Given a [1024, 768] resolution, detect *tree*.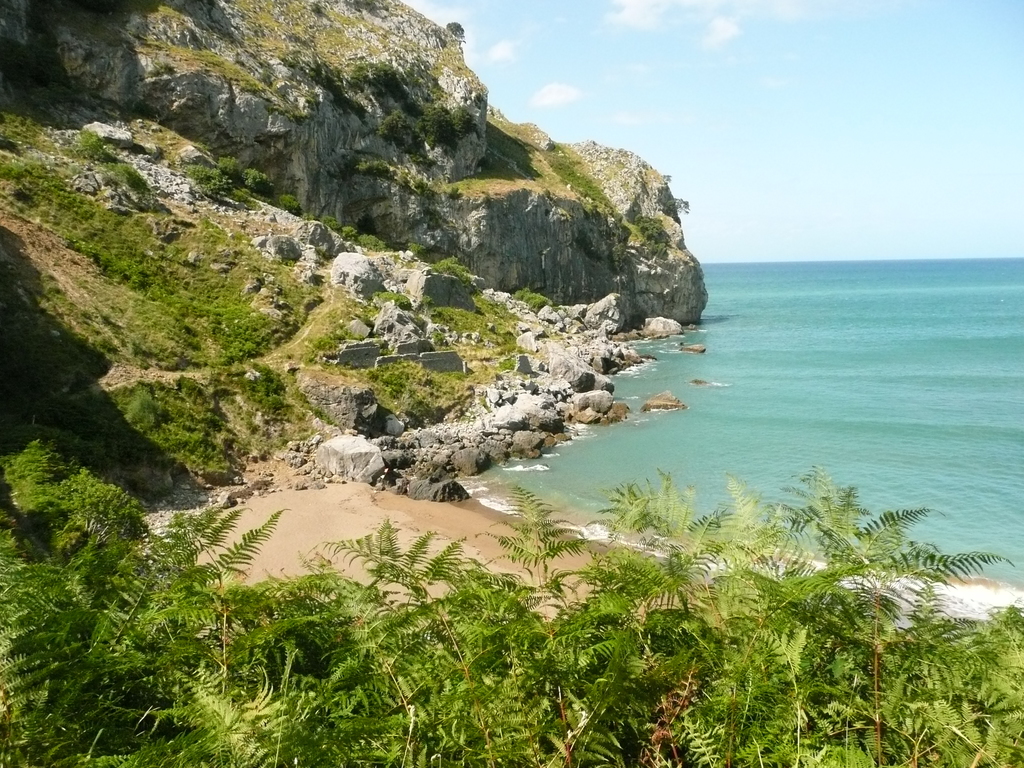
{"left": 239, "top": 169, "right": 272, "bottom": 198}.
